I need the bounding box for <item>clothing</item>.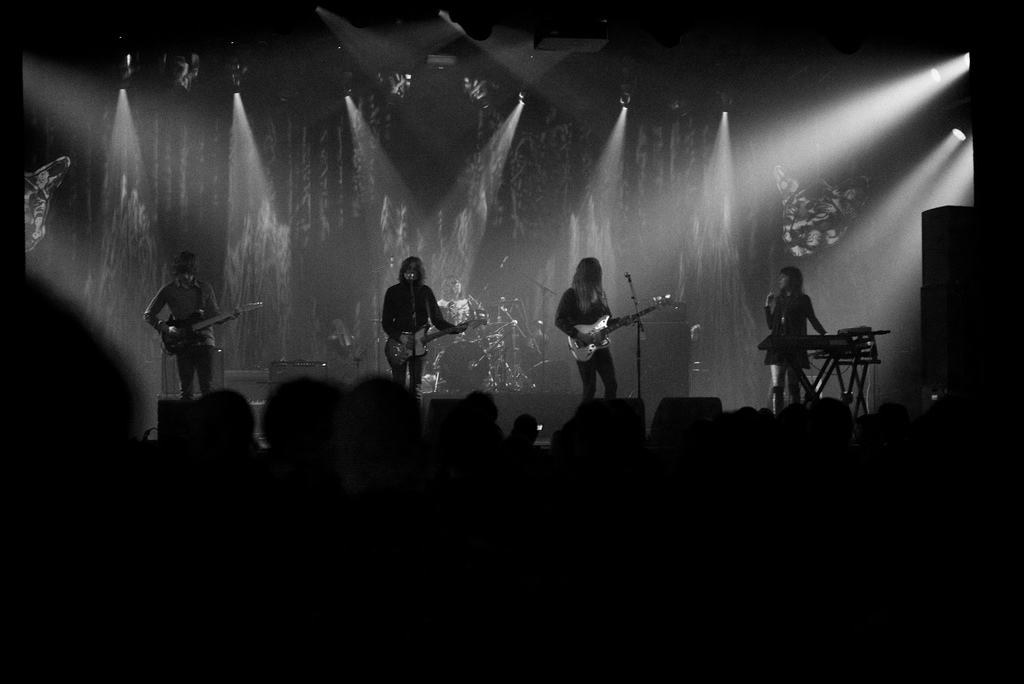
Here it is: crop(559, 282, 614, 405).
